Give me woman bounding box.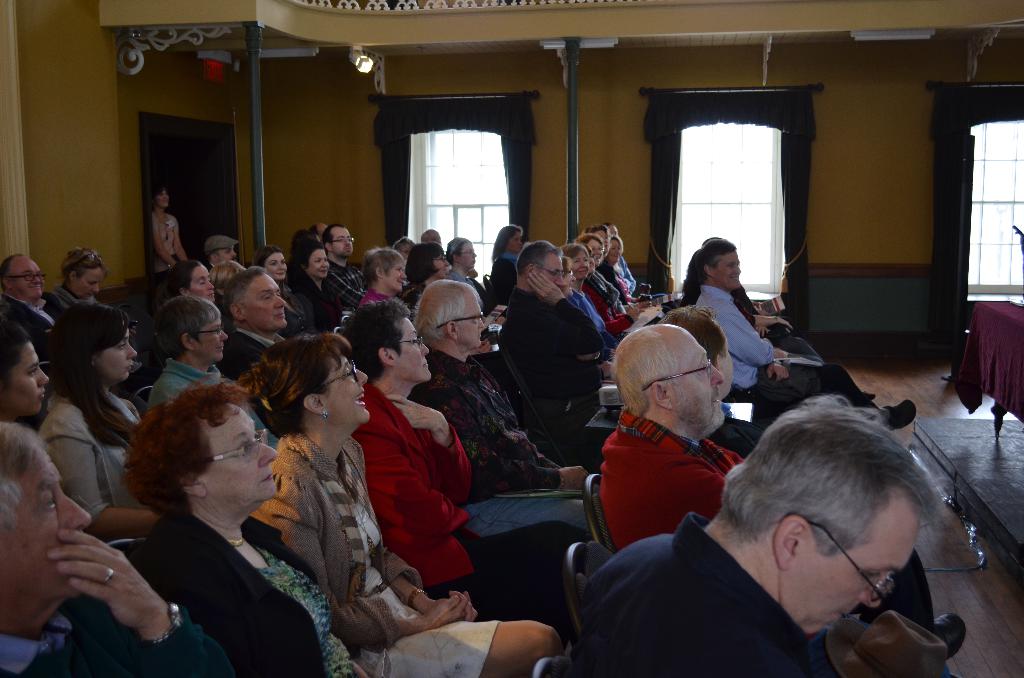
(291, 247, 349, 330).
